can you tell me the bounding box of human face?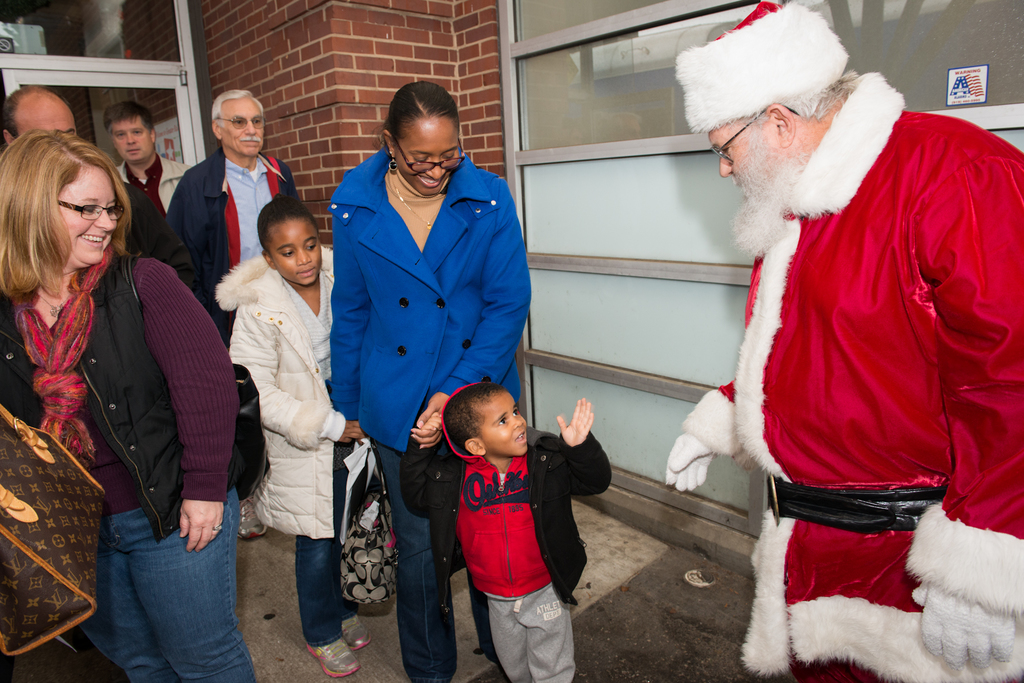
(17, 106, 79, 138).
